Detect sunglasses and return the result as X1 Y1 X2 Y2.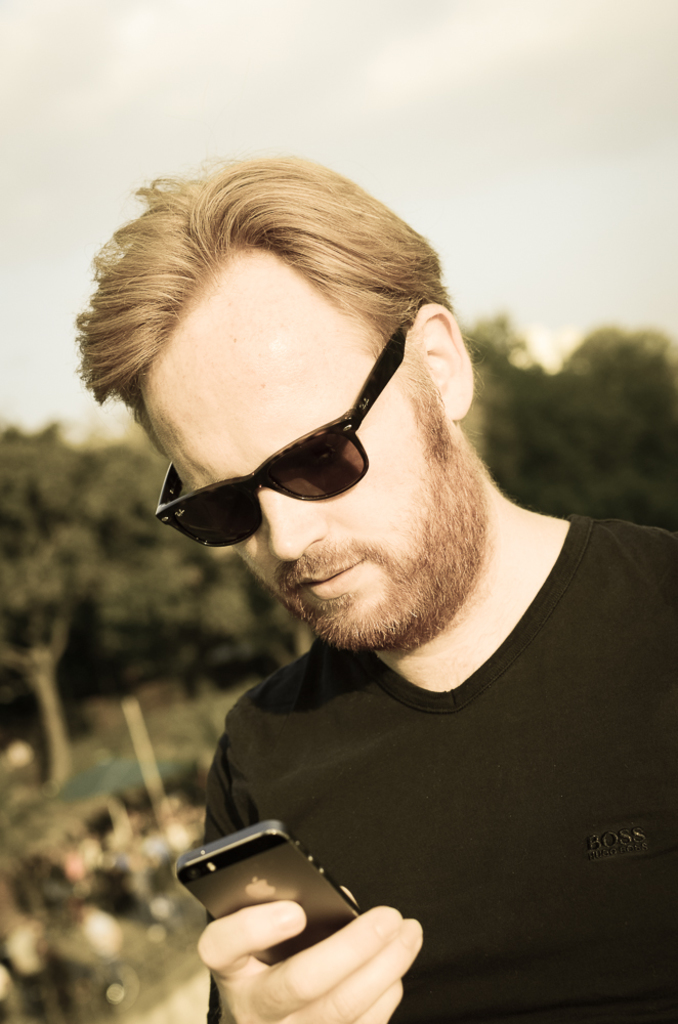
154 324 406 549.
